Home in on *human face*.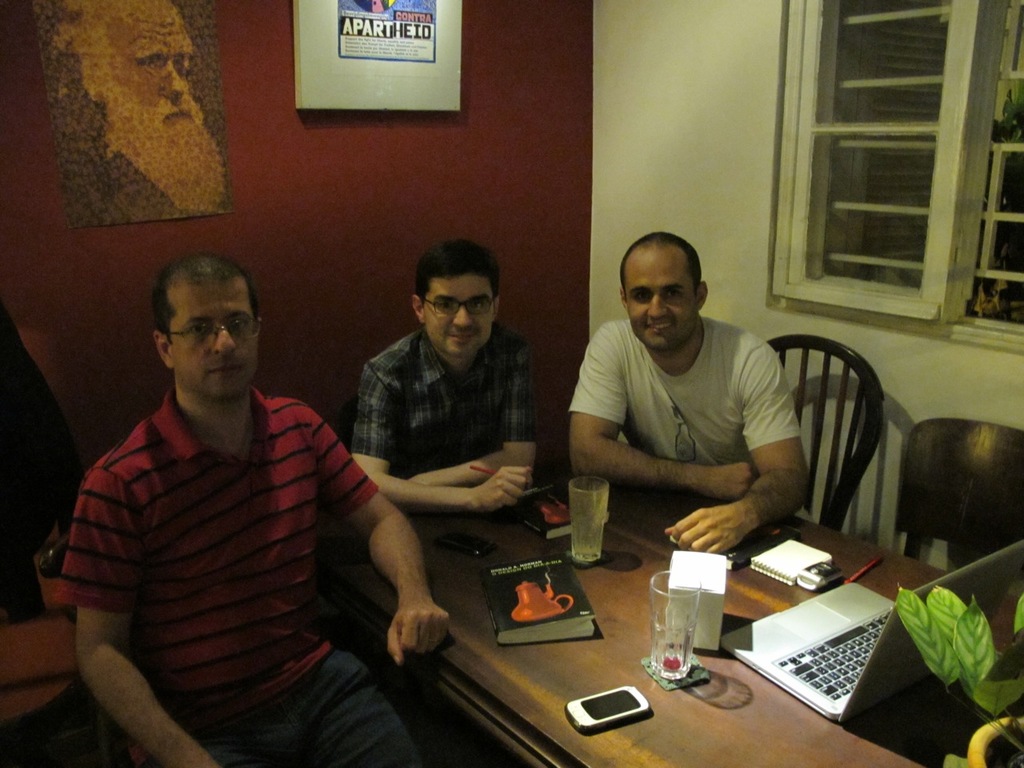
Homed in at (625, 250, 697, 351).
